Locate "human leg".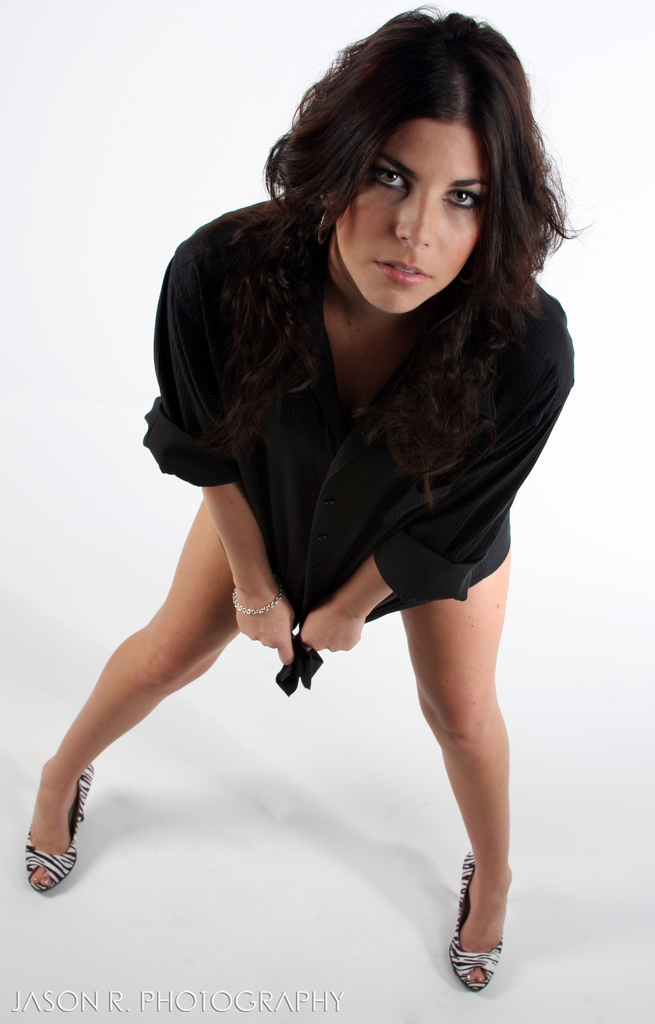
Bounding box: box=[18, 493, 243, 888].
